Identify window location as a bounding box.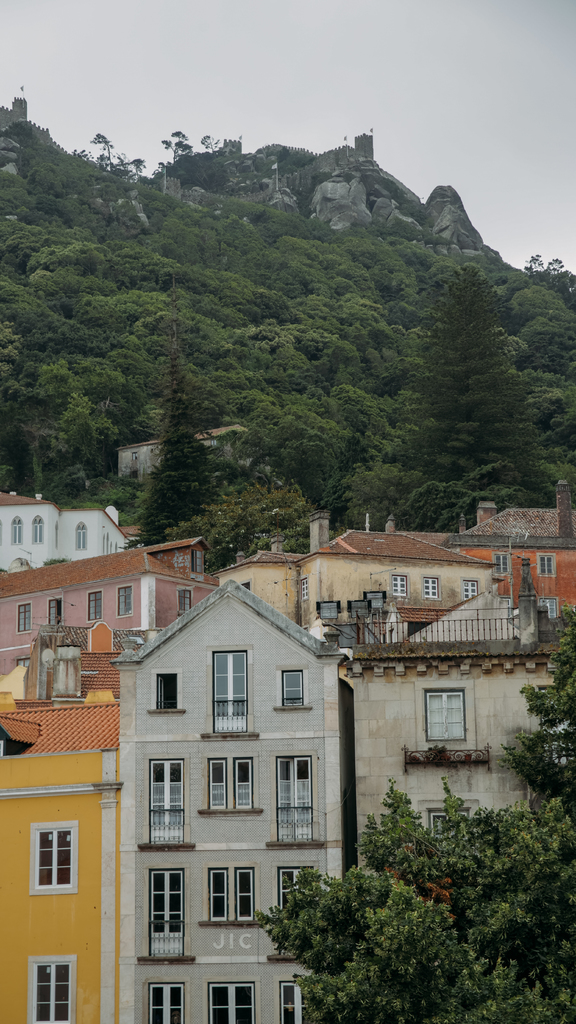
x1=151, y1=756, x2=191, y2=844.
